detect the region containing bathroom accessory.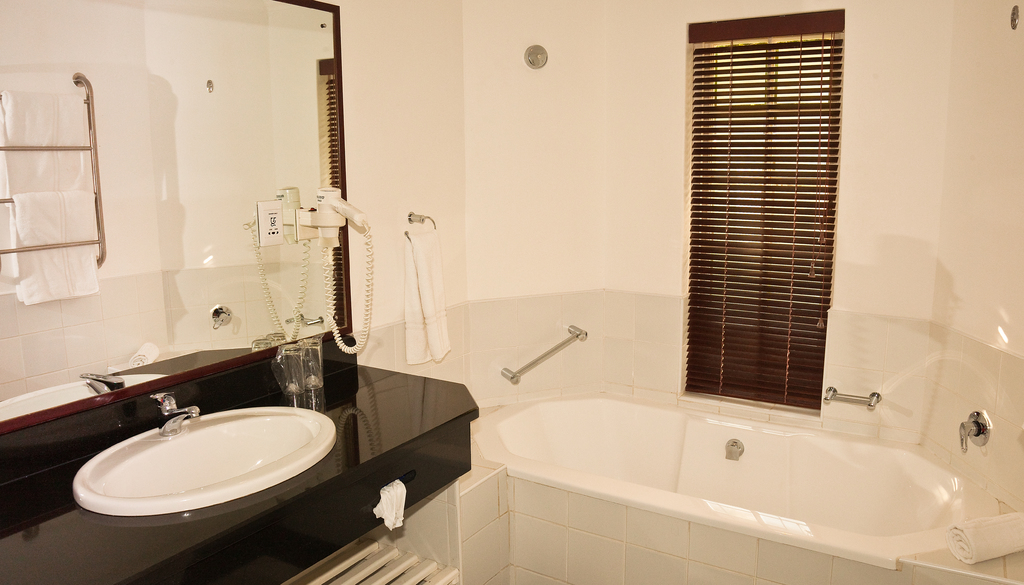
BBox(1009, 4, 1020, 28).
